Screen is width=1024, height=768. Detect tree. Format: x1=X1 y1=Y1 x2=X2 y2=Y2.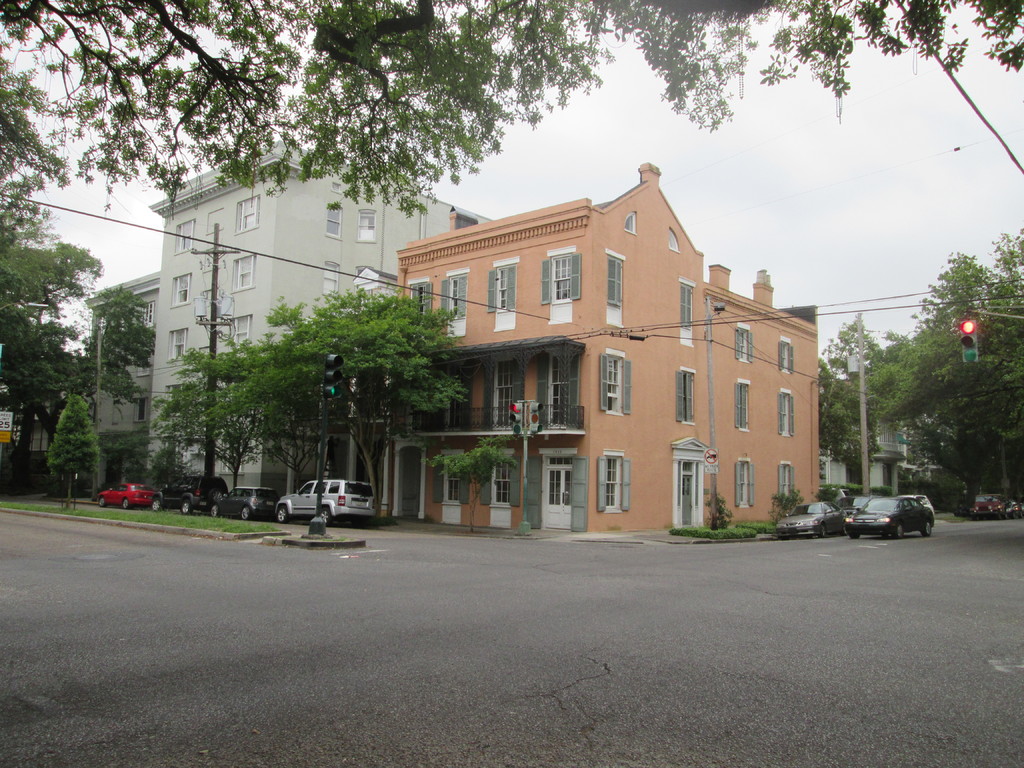
x1=0 y1=56 x2=70 y2=242.
